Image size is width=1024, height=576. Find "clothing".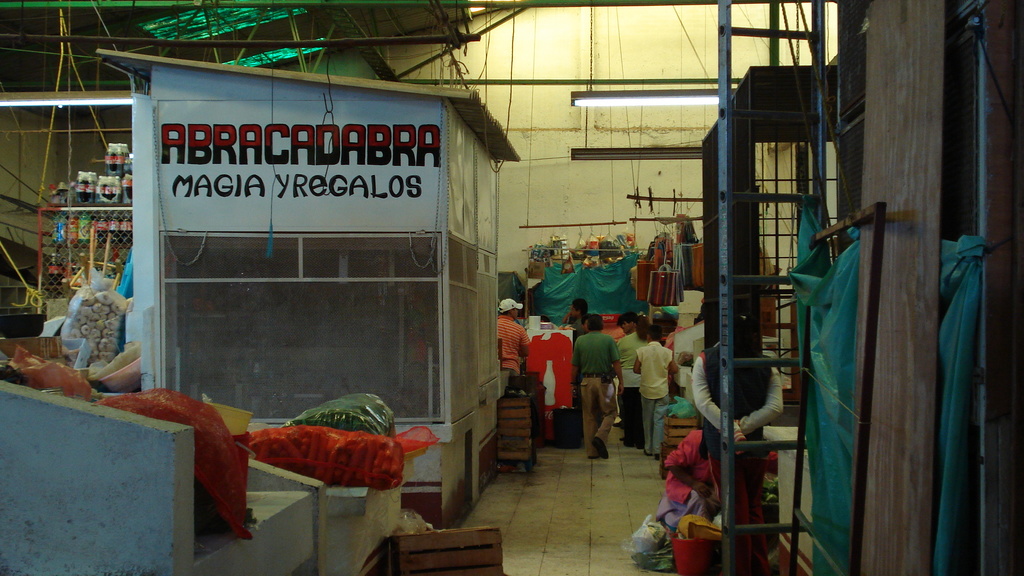
613,332,650,442.
